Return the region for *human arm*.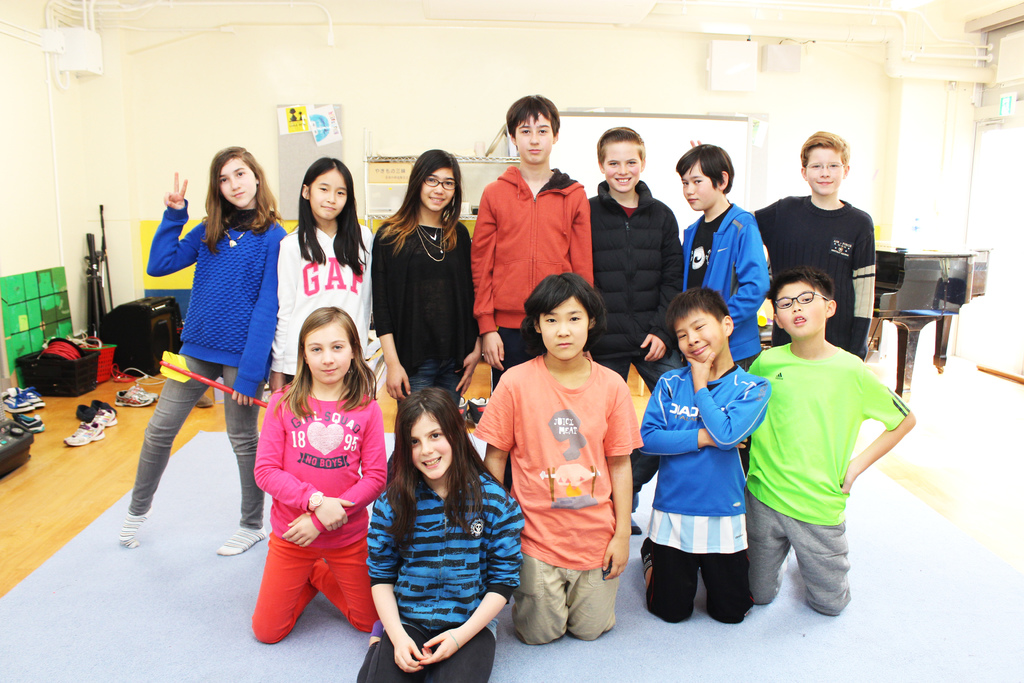
Rect(724, 222, 770, 327).
